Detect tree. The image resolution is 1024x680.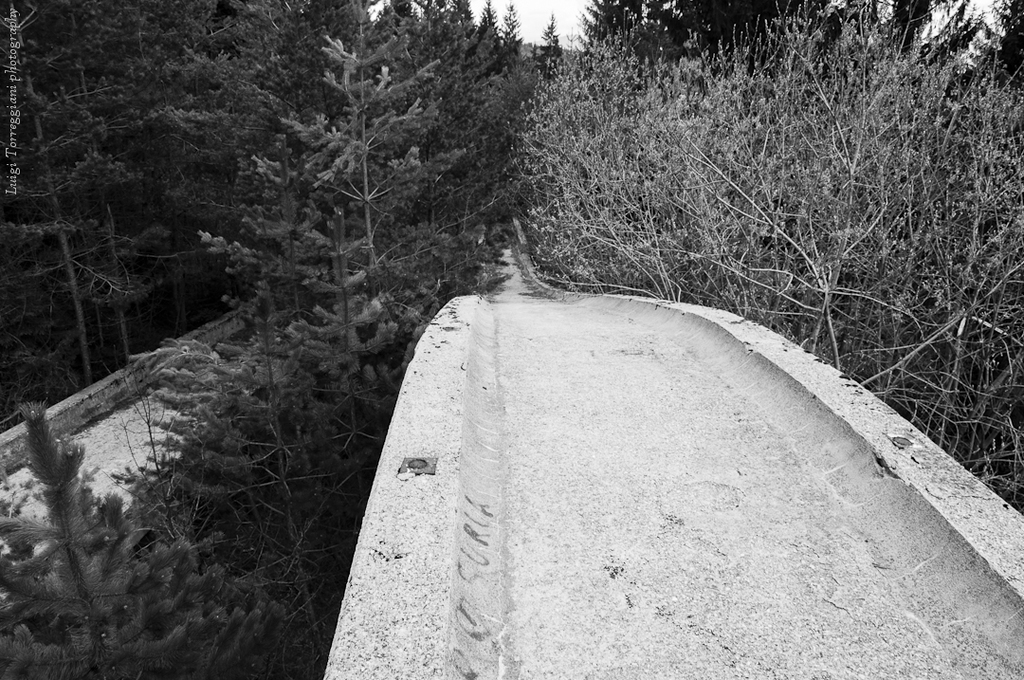
bbox(485, 0, 1023, 526).
